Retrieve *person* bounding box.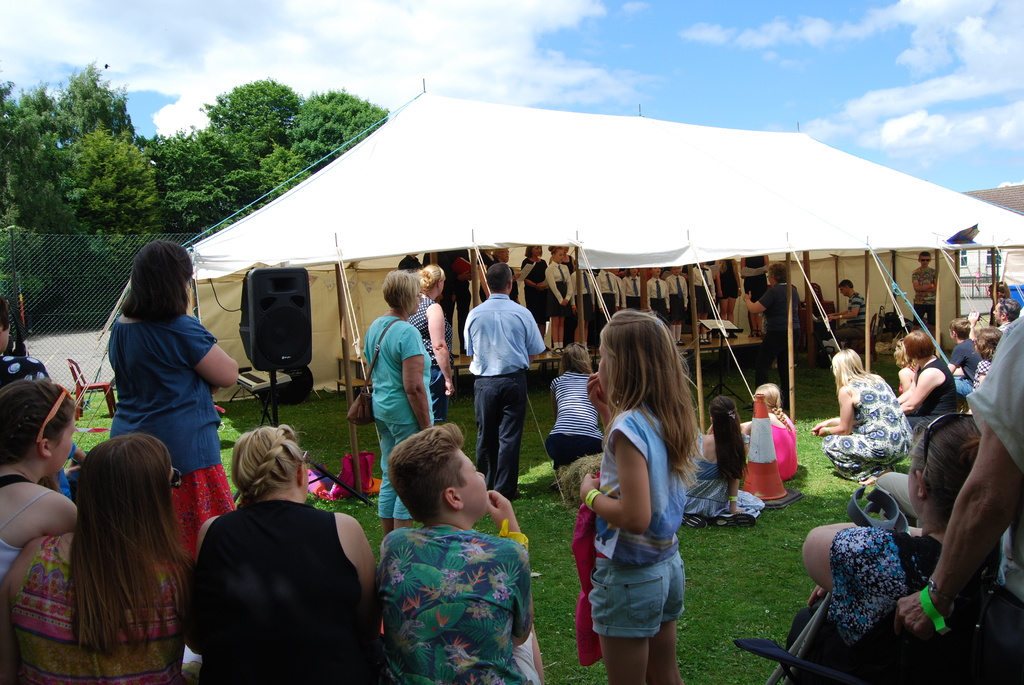
Bounding box: box(516, 244, 554, 335).
